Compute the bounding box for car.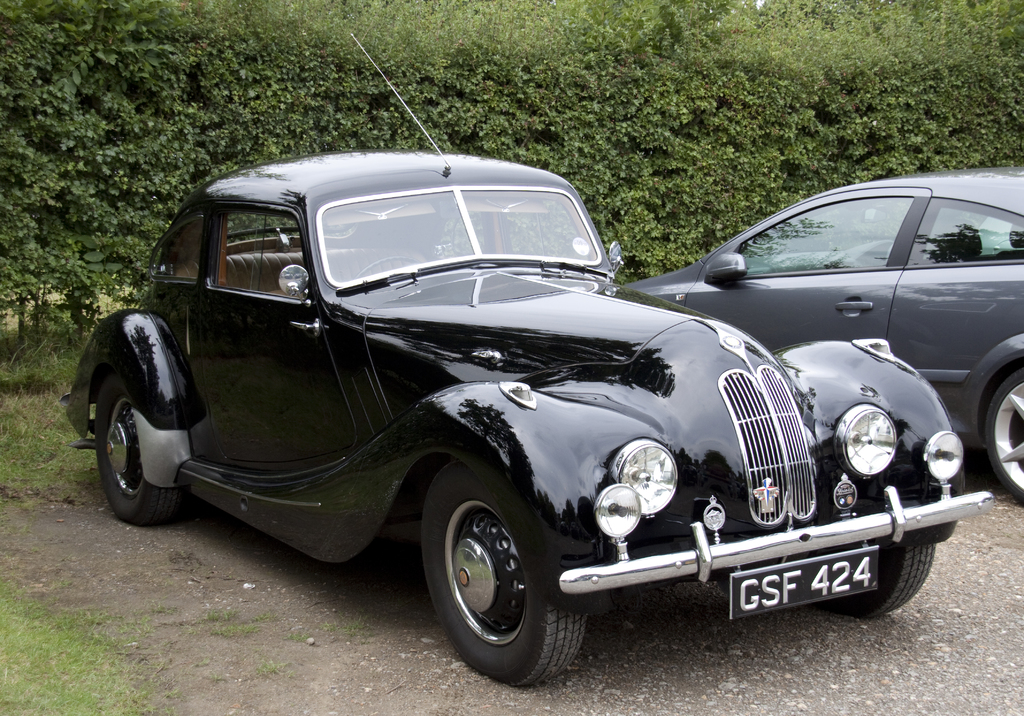
pyautogui.locateOnScreen(61, 29, 993, 688).
